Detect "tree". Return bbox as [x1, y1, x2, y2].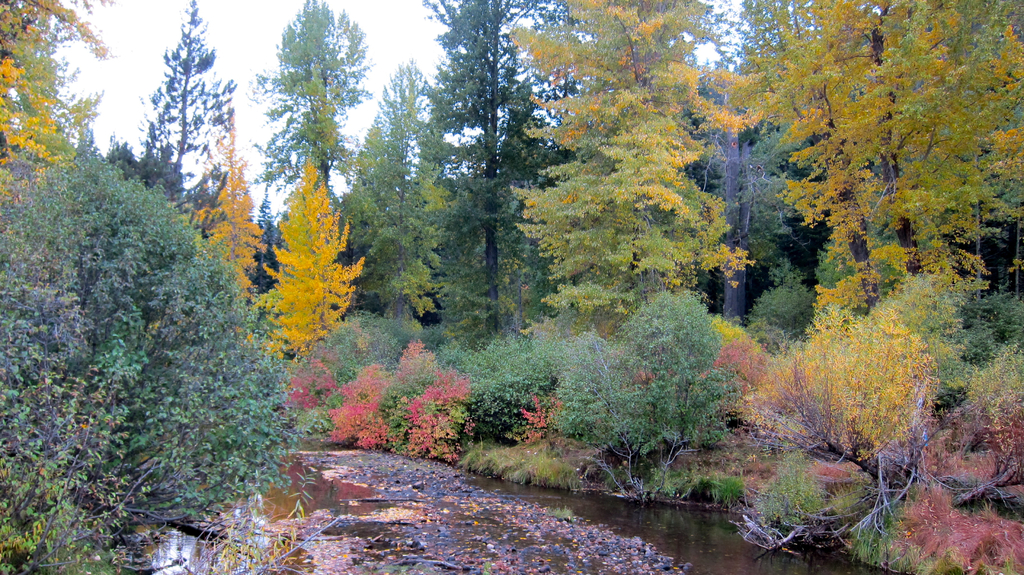
[415, 31, 580, 348].
